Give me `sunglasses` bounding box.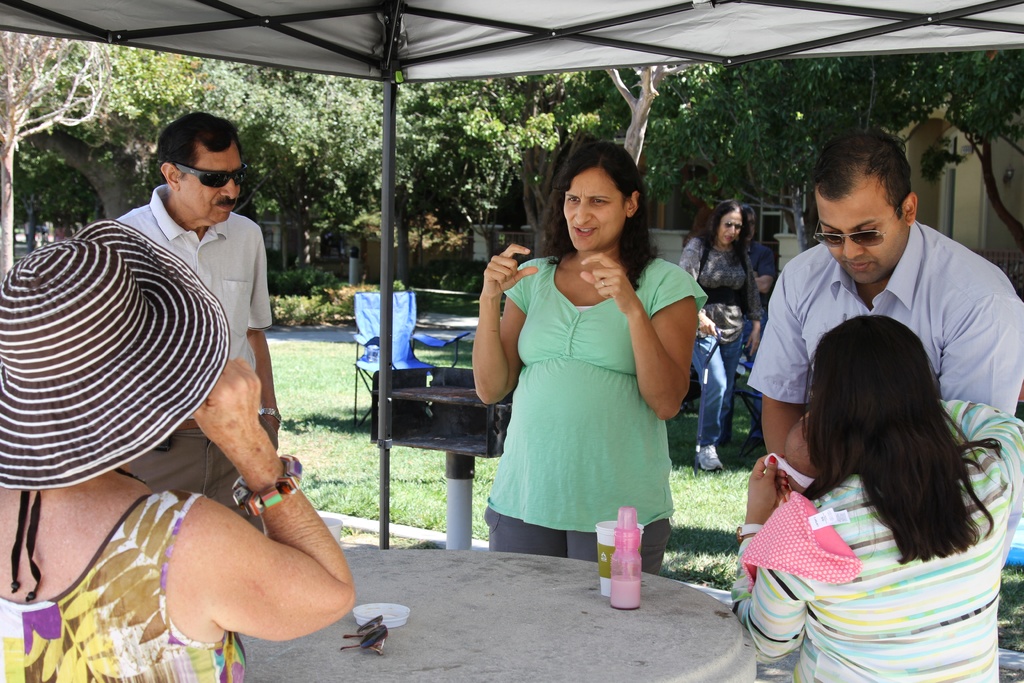
bbox=(721, 220, 741, 230).
